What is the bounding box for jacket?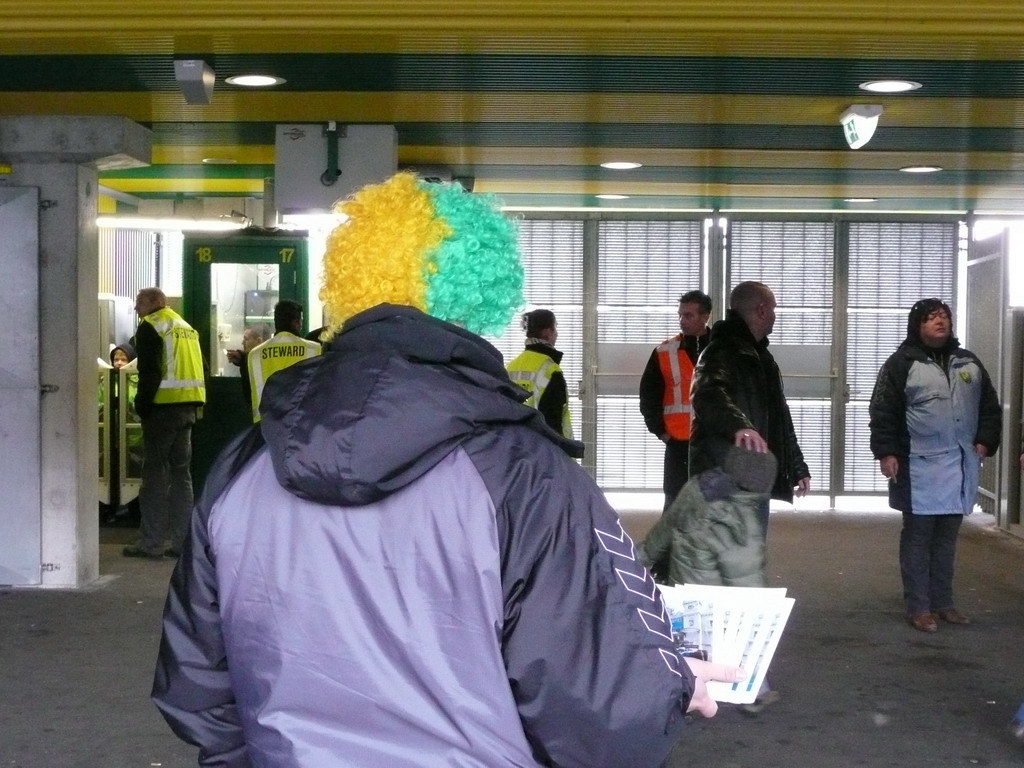
681/307/813/478.
